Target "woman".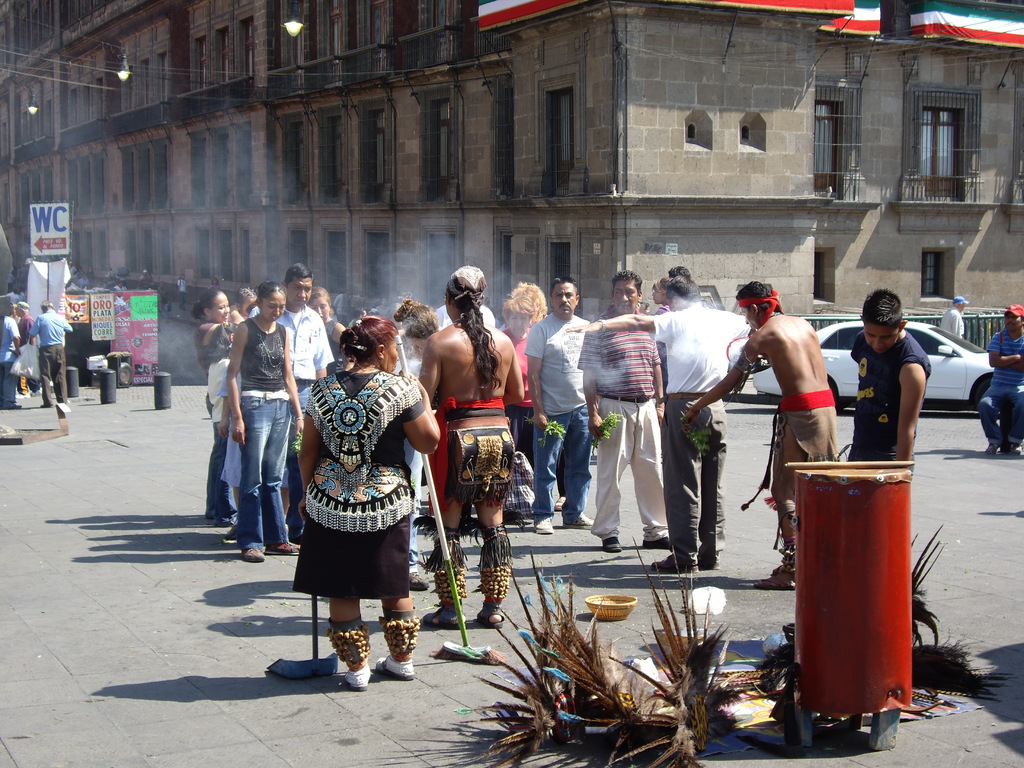
Target region: l=278, t=299, r=433, b=683.
